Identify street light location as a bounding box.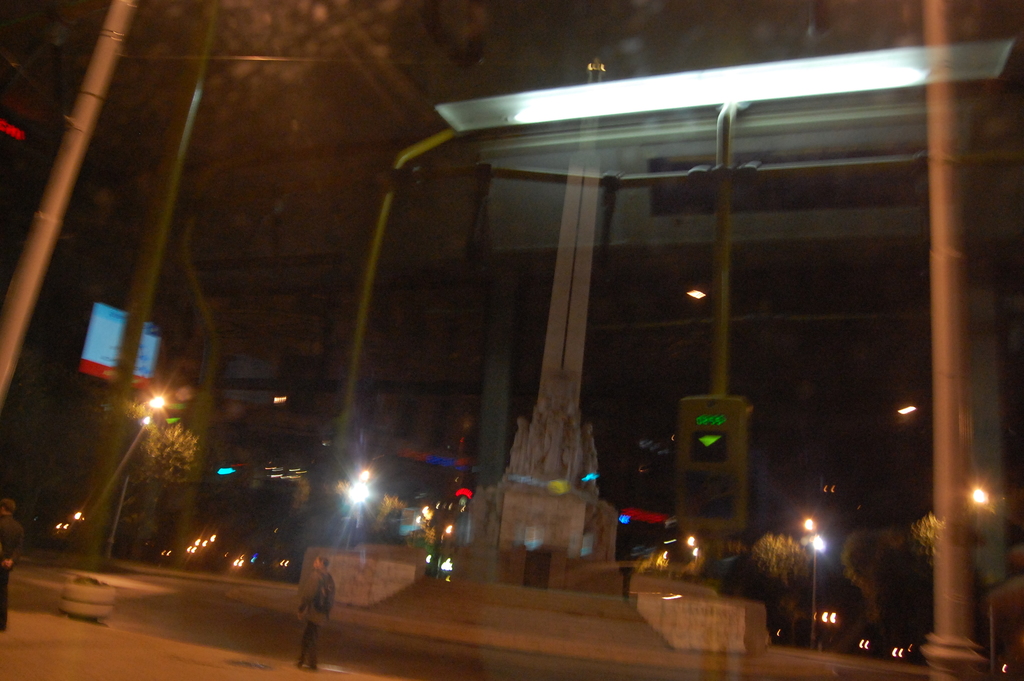
left=102, top=394, right=163, bottom=558.
